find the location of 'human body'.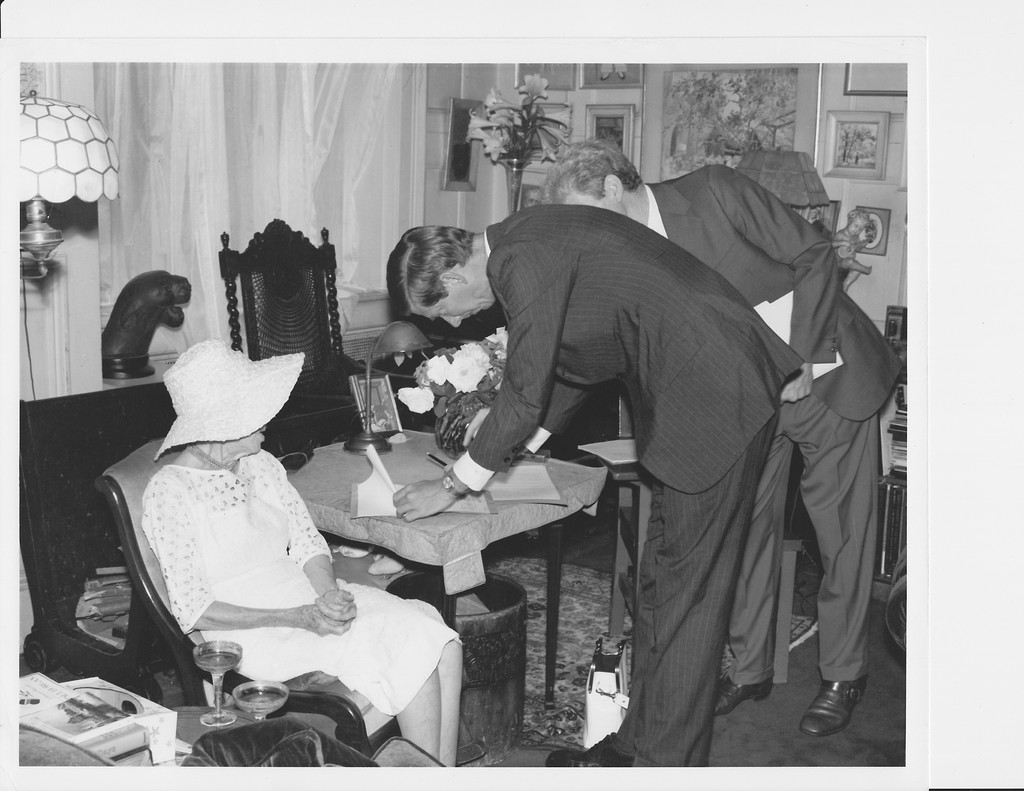
Location: box(141, 449, 464, 768).
